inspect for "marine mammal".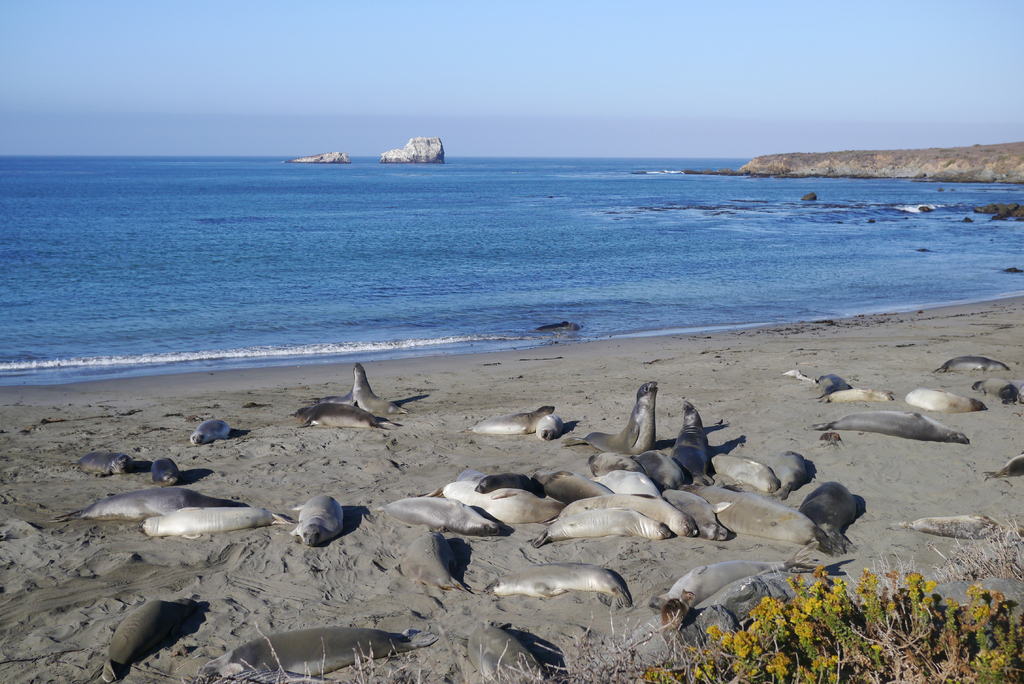
Inspection: x1=707, y1=452, x2=780, y2=490.
